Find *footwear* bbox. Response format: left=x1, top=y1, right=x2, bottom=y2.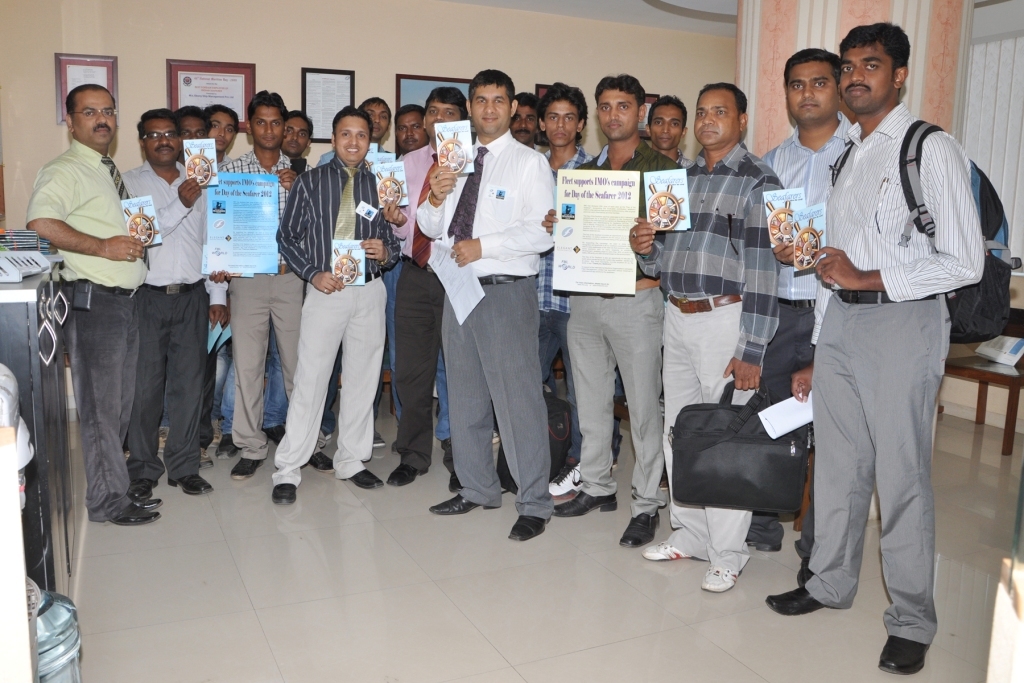
left=508, top=509, right=549, bottom=541.
